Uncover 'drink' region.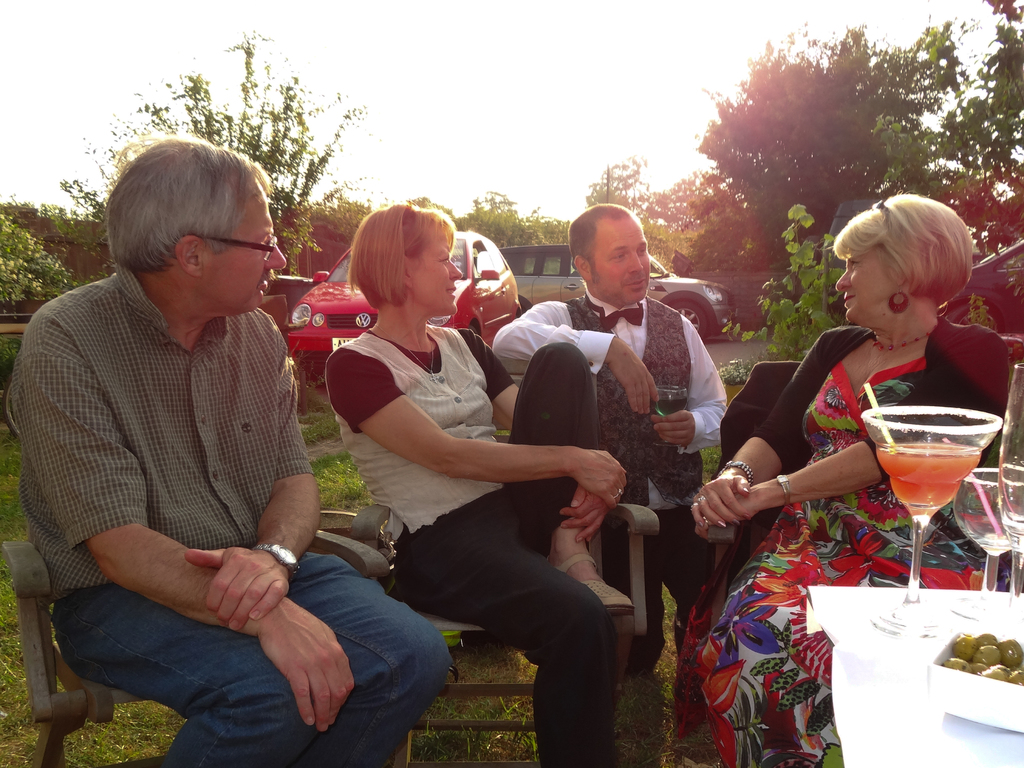
Uncovered: box=[653, 396, 687, 420].
